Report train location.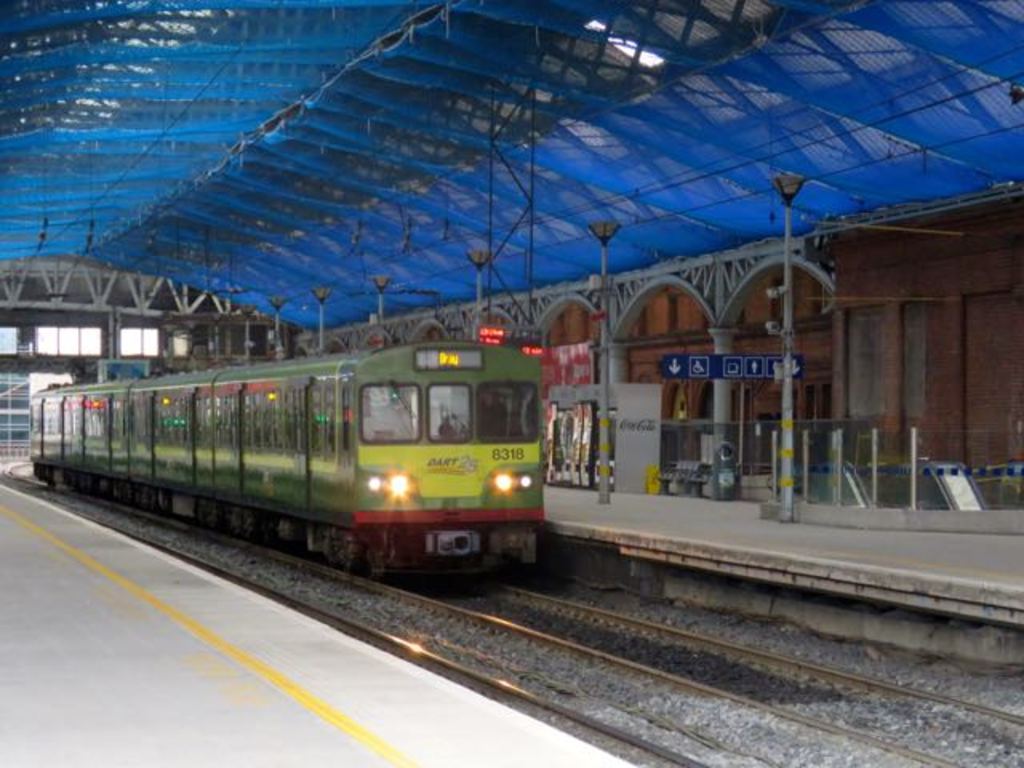
Report: left=30, top=318, right=555, bottom=592.
